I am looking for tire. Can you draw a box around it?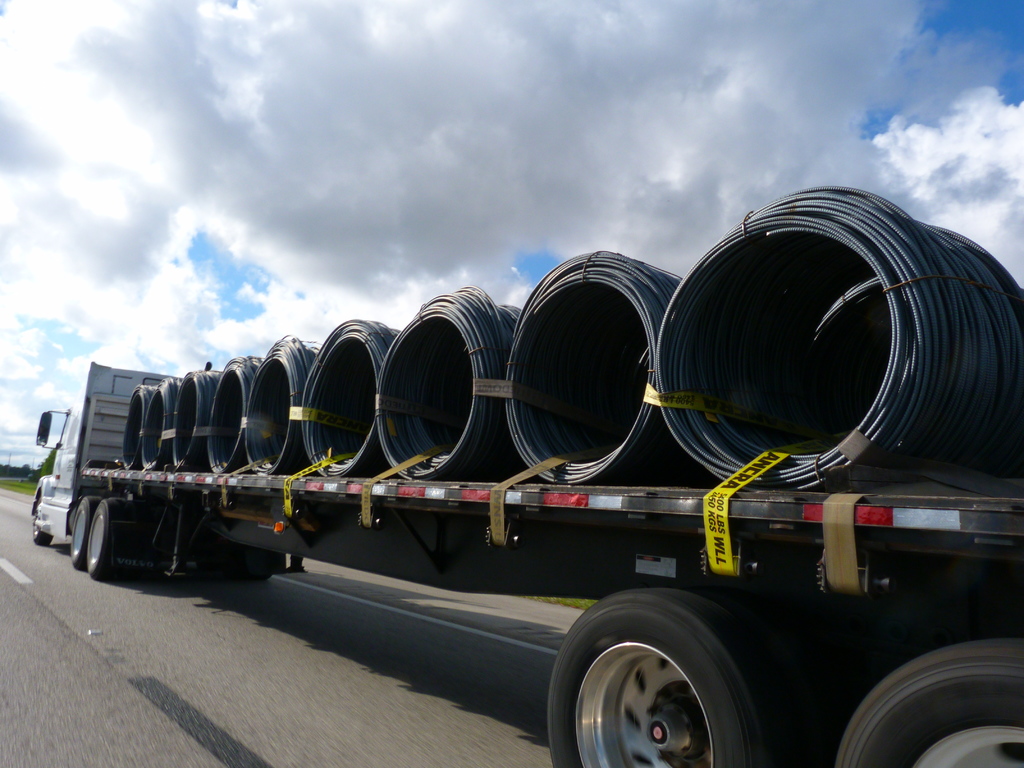
Sure, the bounding box is {"x1": 835, "y1": 631, "x2": 1023, "y2": 767}.
